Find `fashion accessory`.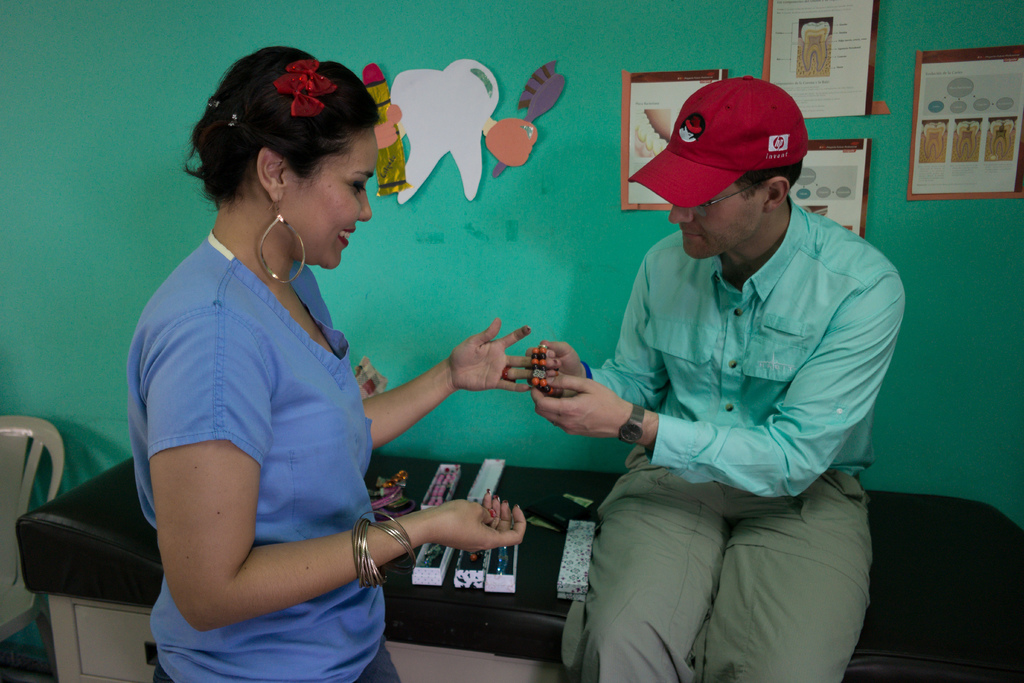
crop(692, 184, 753, 217).
